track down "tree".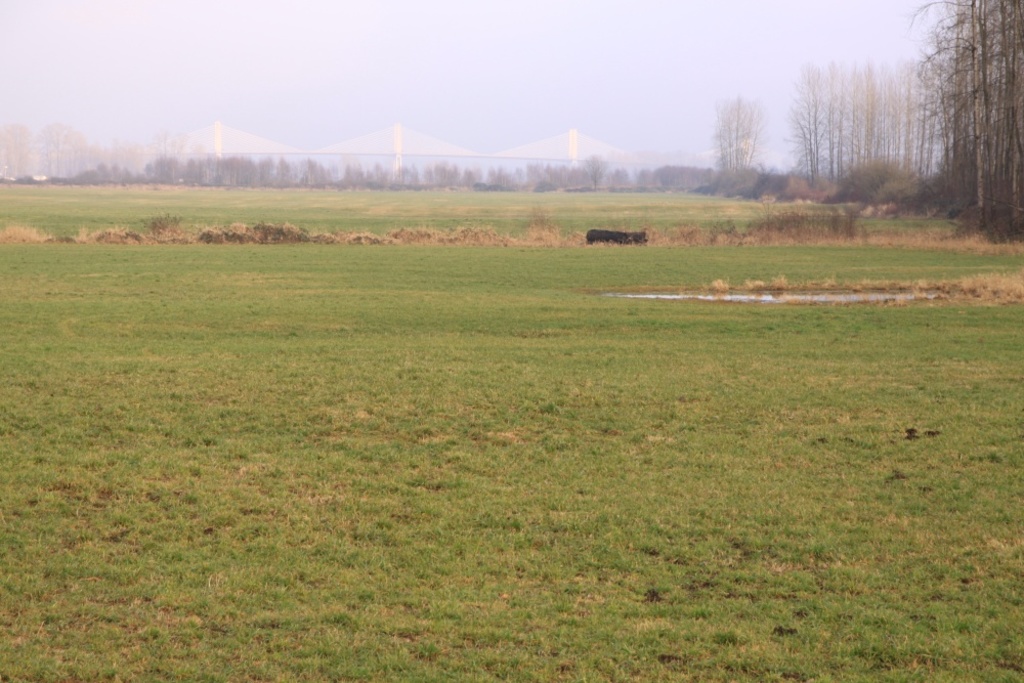
Tracked to x1=709 y1=91 x2=768 y2=173.
